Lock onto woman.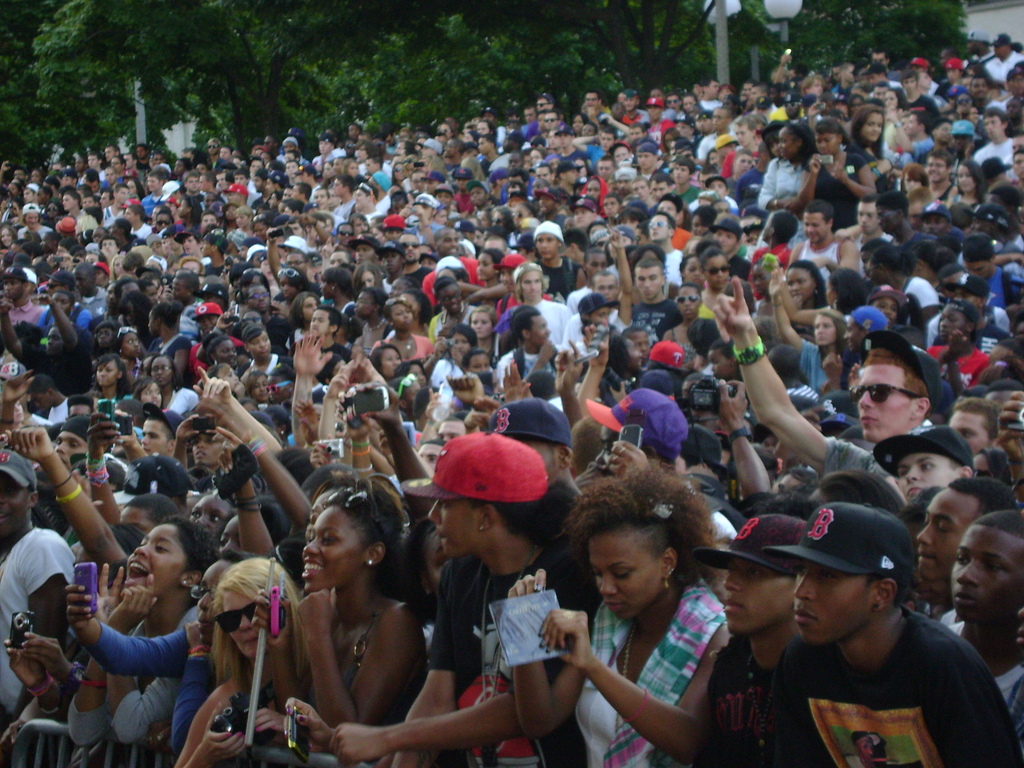
Locked: x1=237, y1=320, x2=278, y2=372.
